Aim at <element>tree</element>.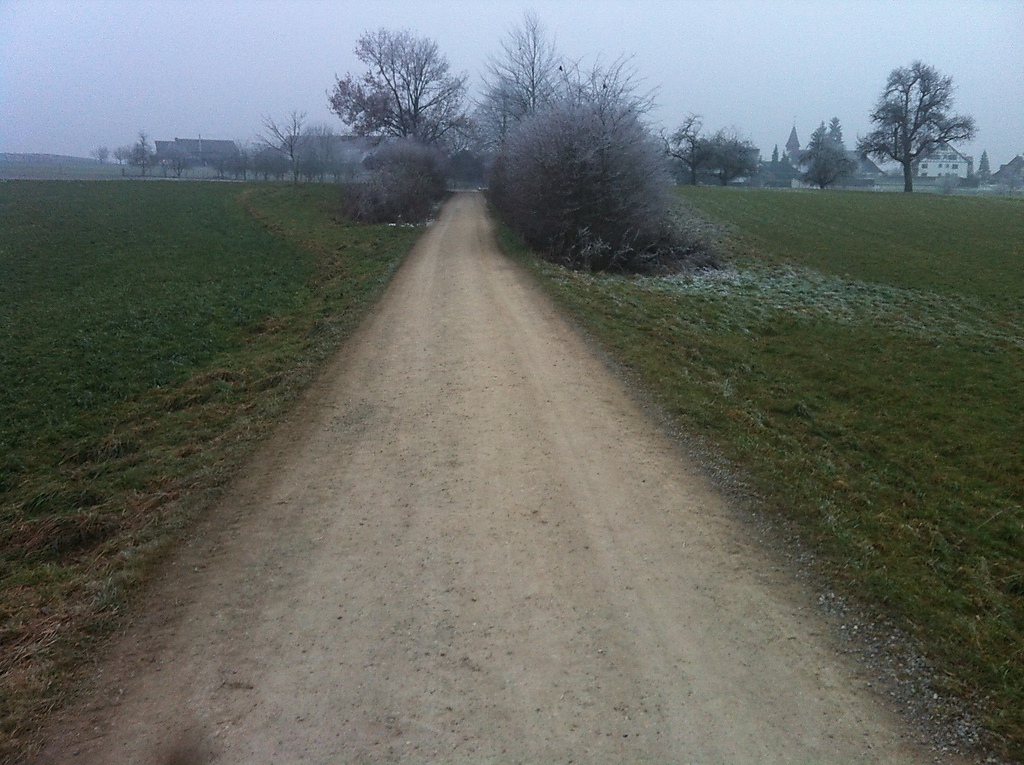
Aimed at select_region(135, 128, 161, 178).
